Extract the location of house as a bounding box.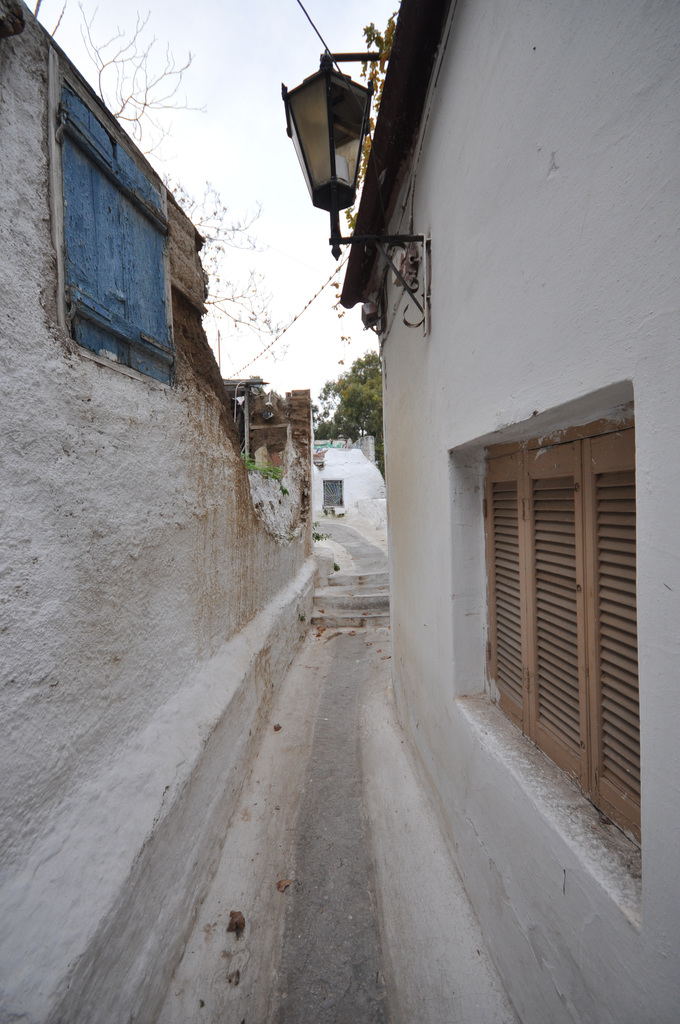
locate(275, 0, 676, 1022).
